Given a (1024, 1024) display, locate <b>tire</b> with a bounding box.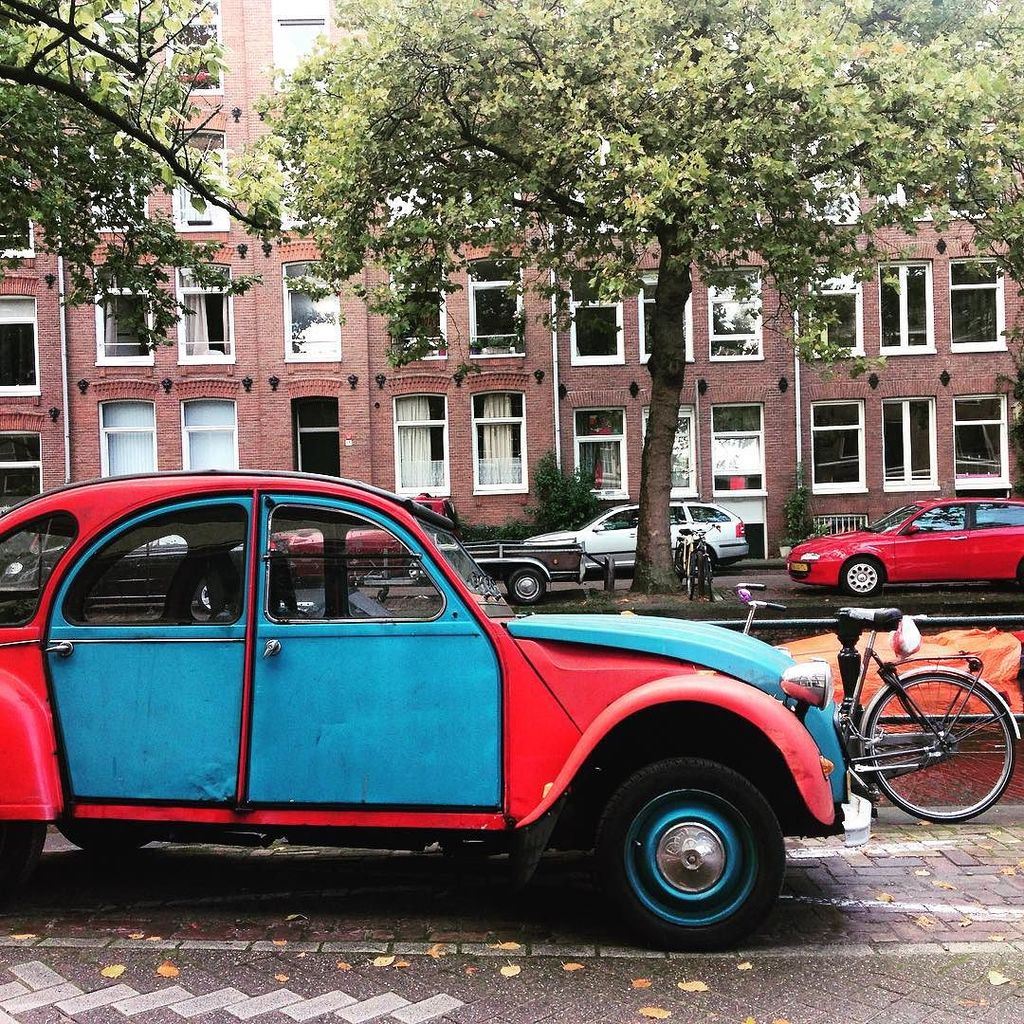
Located: l=844, t=555, r=881, b=599.
